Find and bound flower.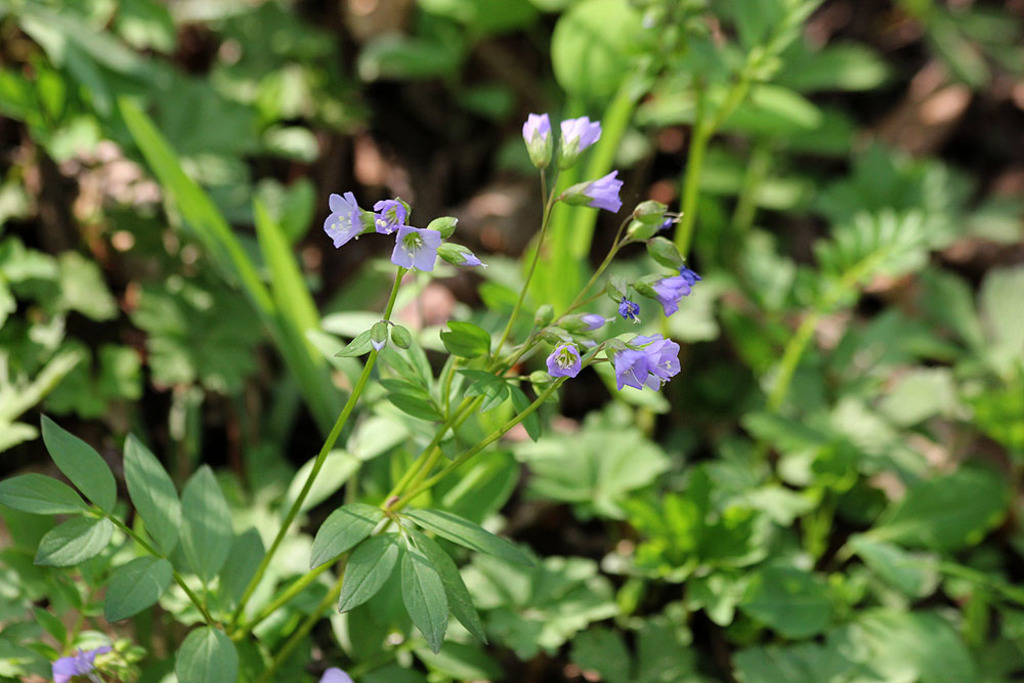
Bound: (527, 108, 554, 147).
